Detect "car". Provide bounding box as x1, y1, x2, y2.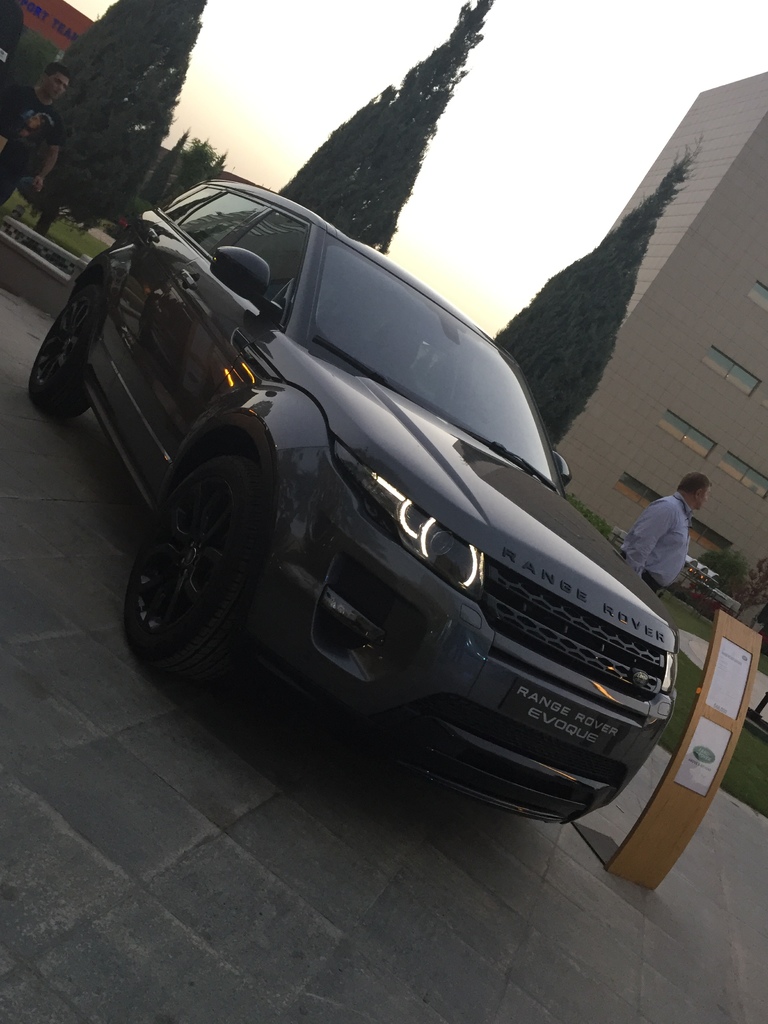
21, 176, 675, 834.
